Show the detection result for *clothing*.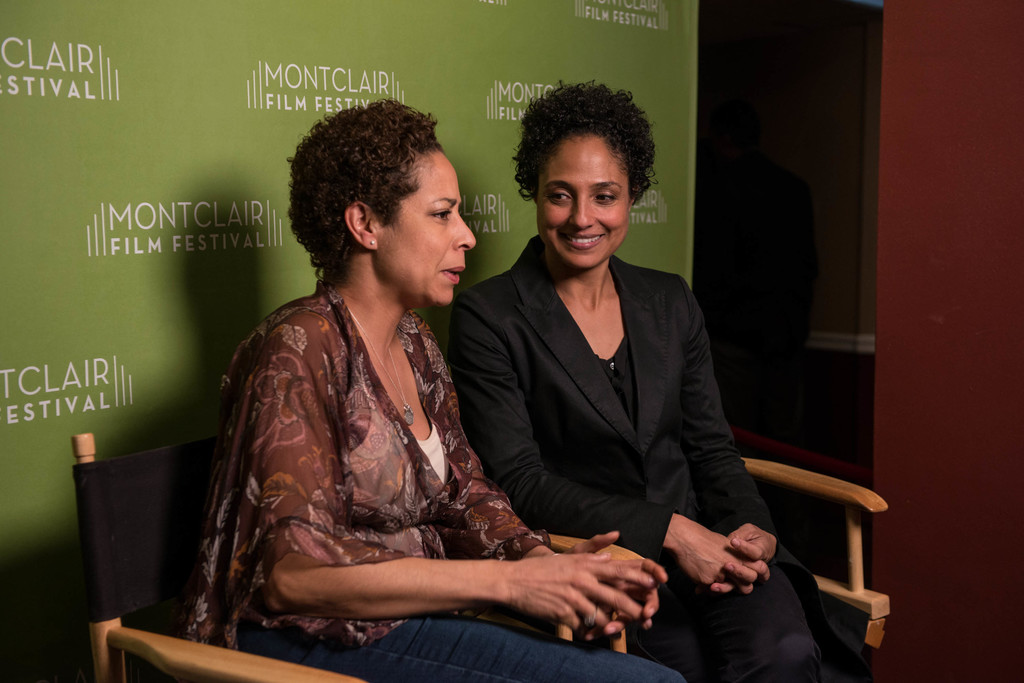
[left=179, top=275, right=688, bottom=682].
